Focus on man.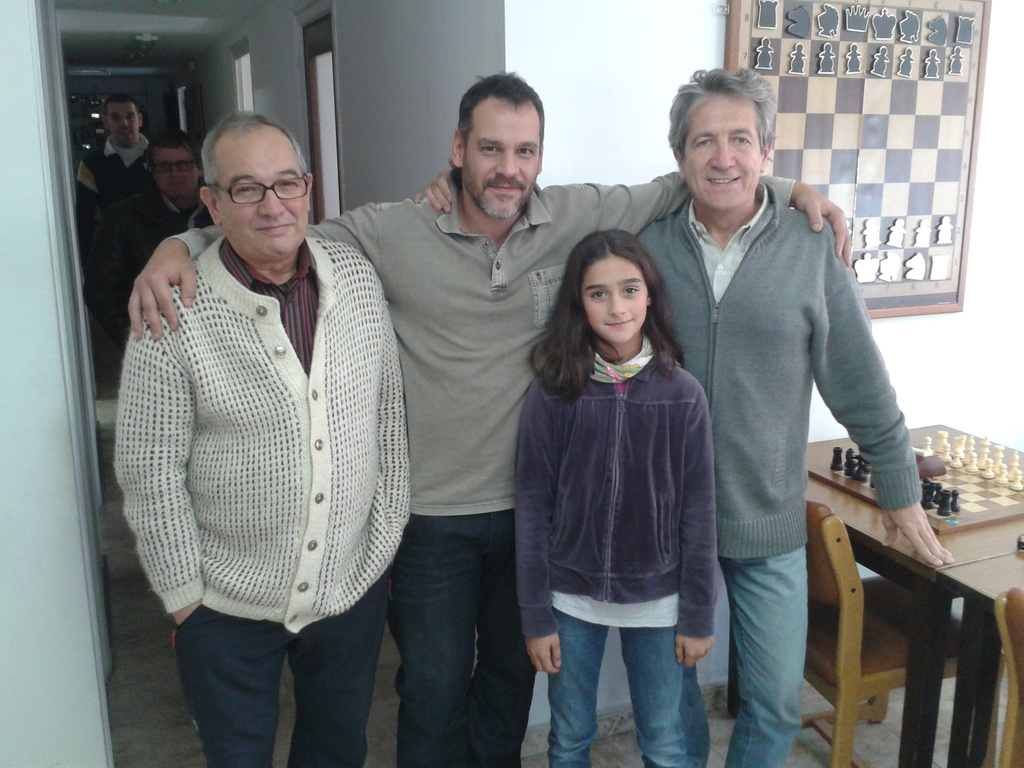
Focused at box=[83, 85, 173, 349].
